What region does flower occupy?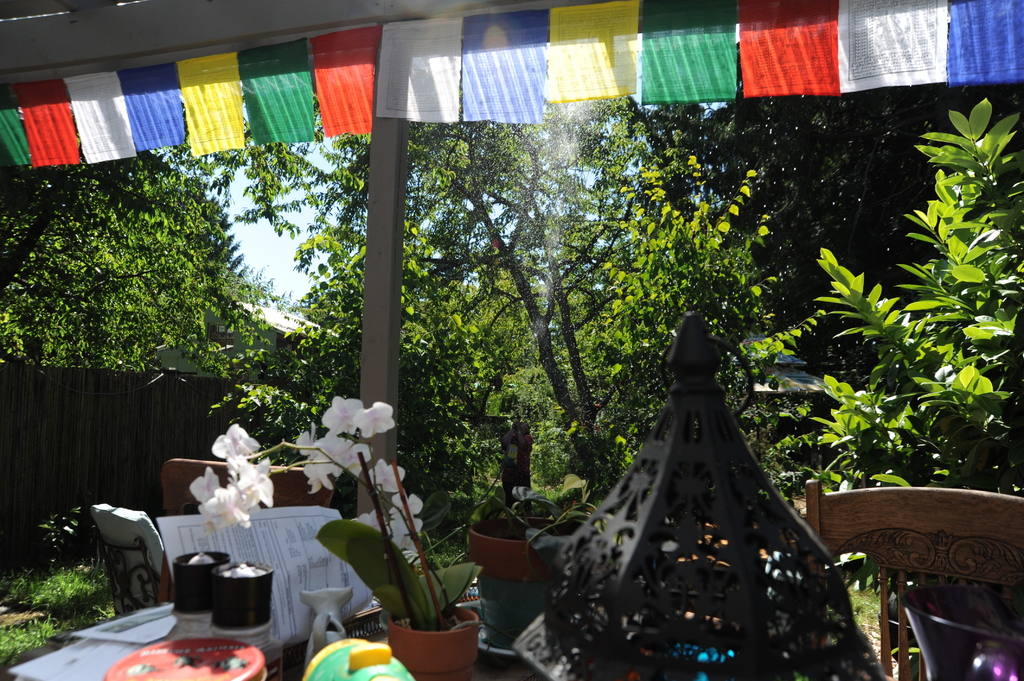
<box>191,457,266,540</box>.
